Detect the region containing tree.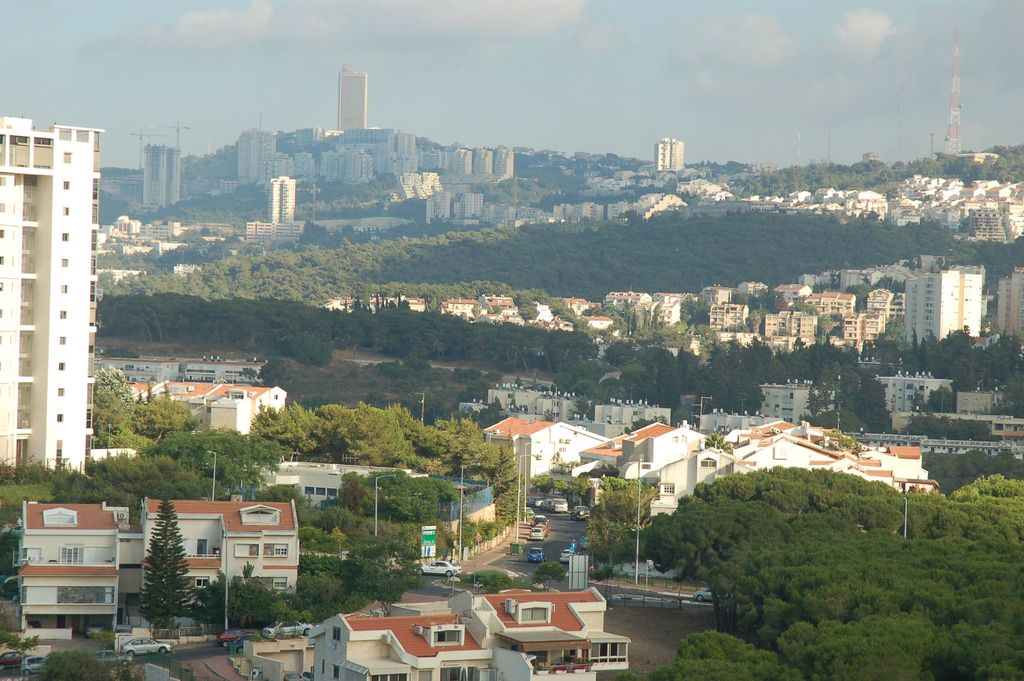
[left=818, top=313, right=840, bottom=332].
